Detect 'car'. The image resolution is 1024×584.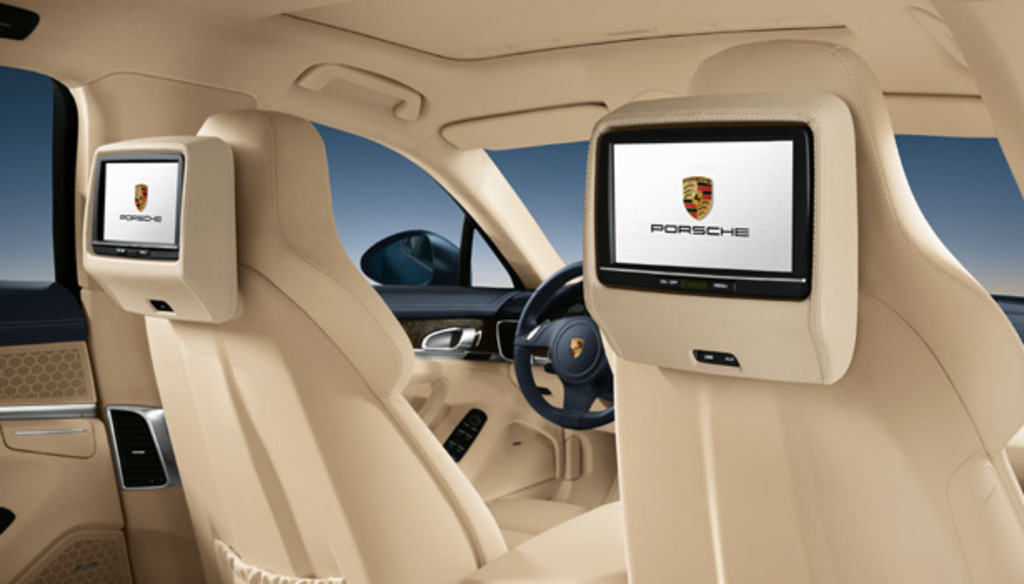
0/0/1022/582.
